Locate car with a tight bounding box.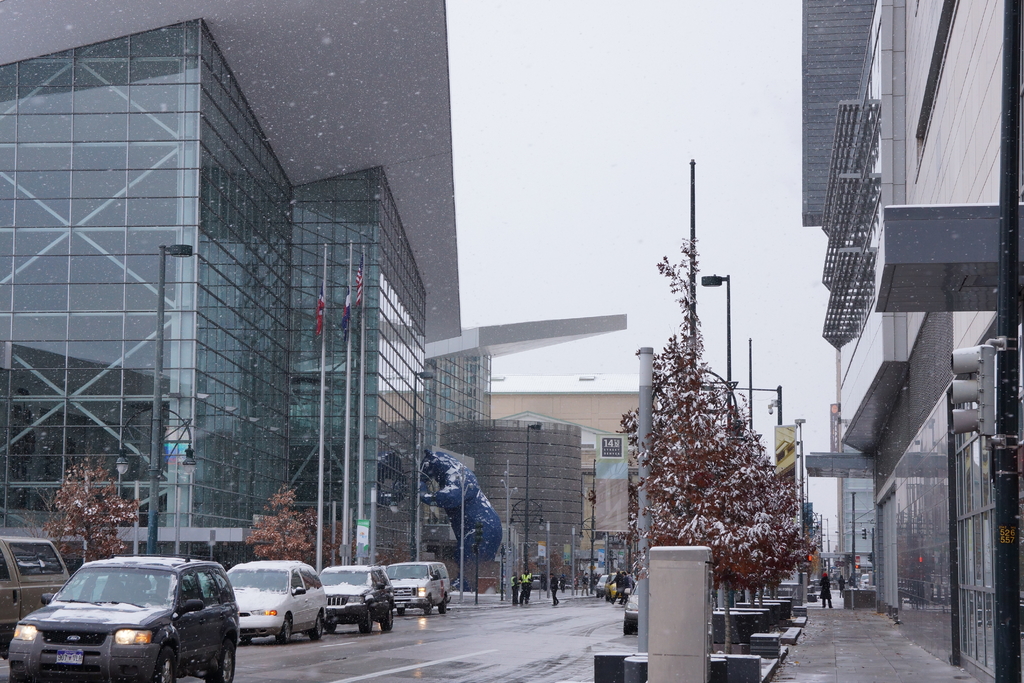
bbox=(318, 564, 394, 636).
